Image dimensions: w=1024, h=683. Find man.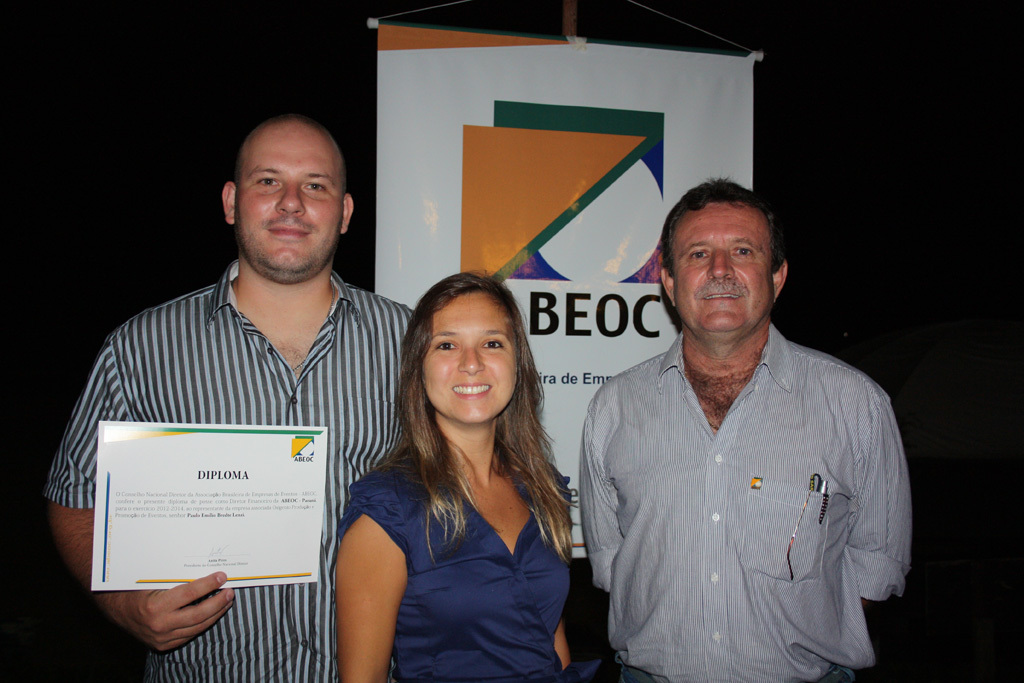
44,111,422,682.
